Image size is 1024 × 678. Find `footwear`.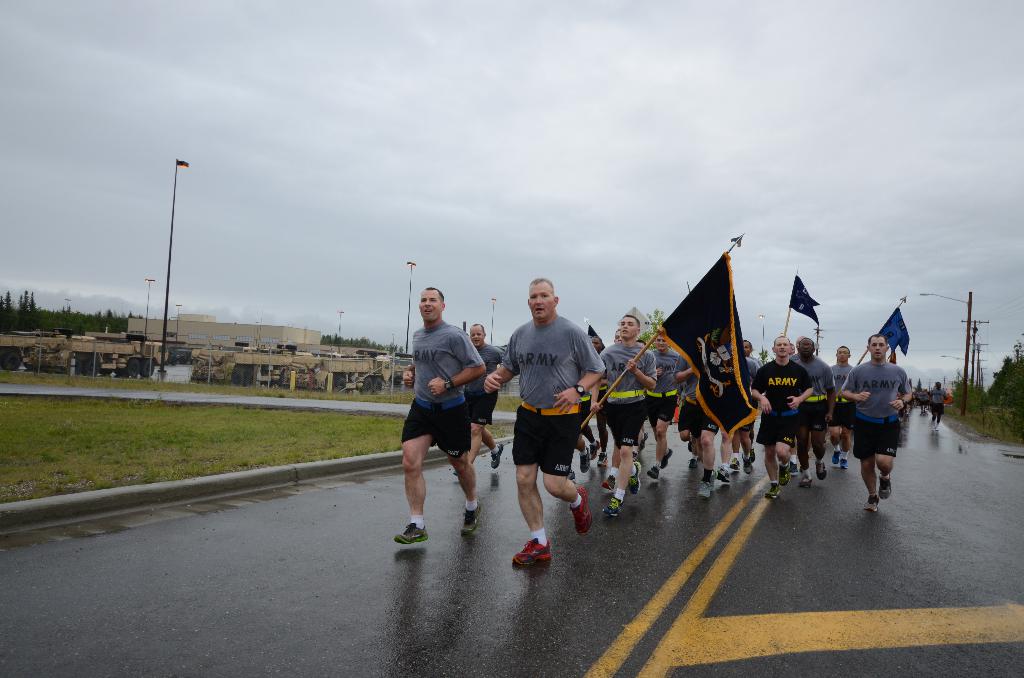
BBox(711, 471, 717, 490).
